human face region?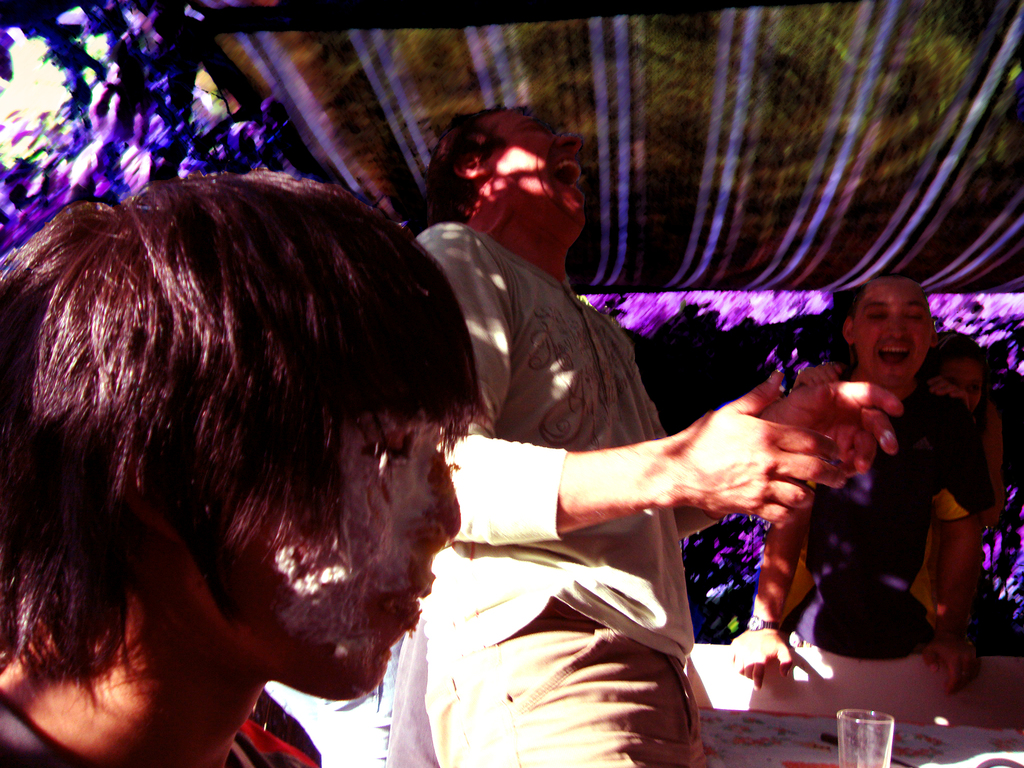
BBox(932, 360, 983, 404)
